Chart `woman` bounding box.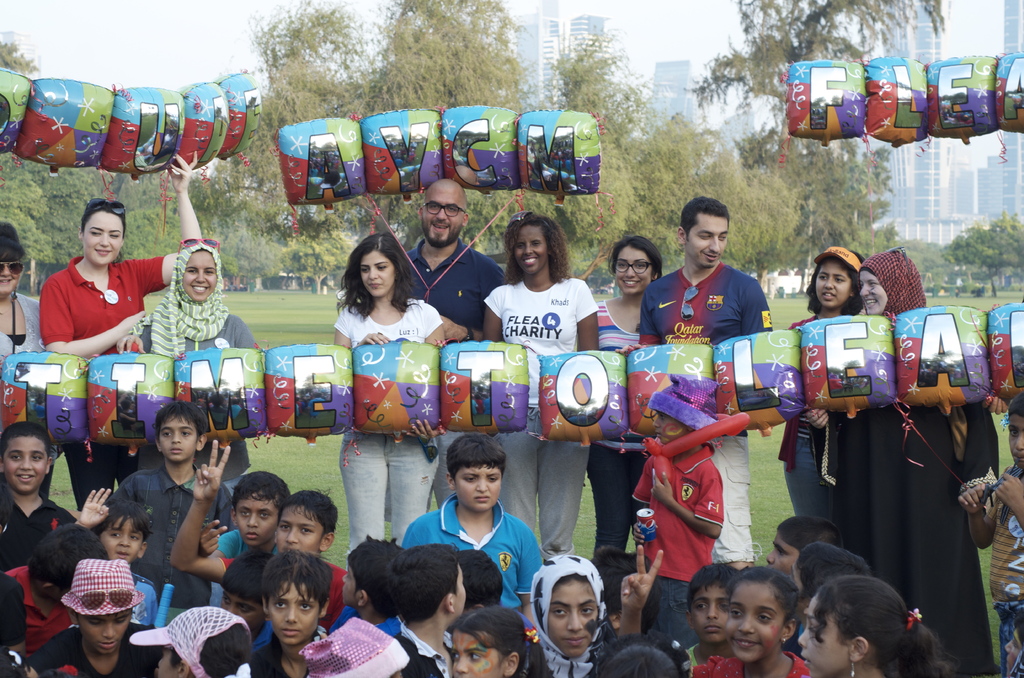
Charted: 110:228:262:494.
